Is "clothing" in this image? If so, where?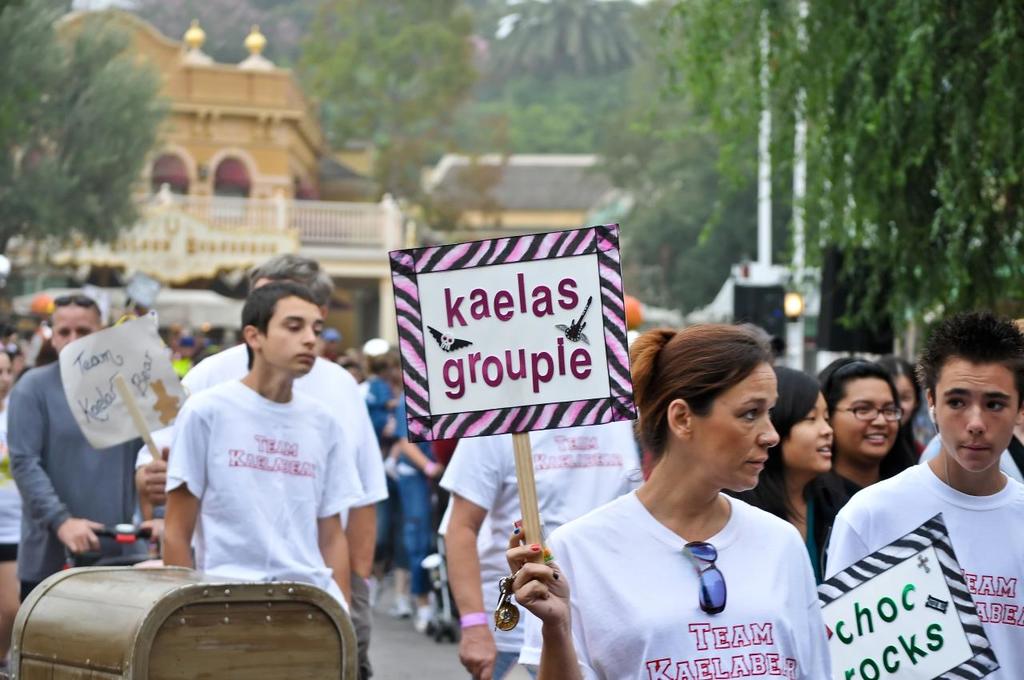
Yes, at 511/488/833/679.
